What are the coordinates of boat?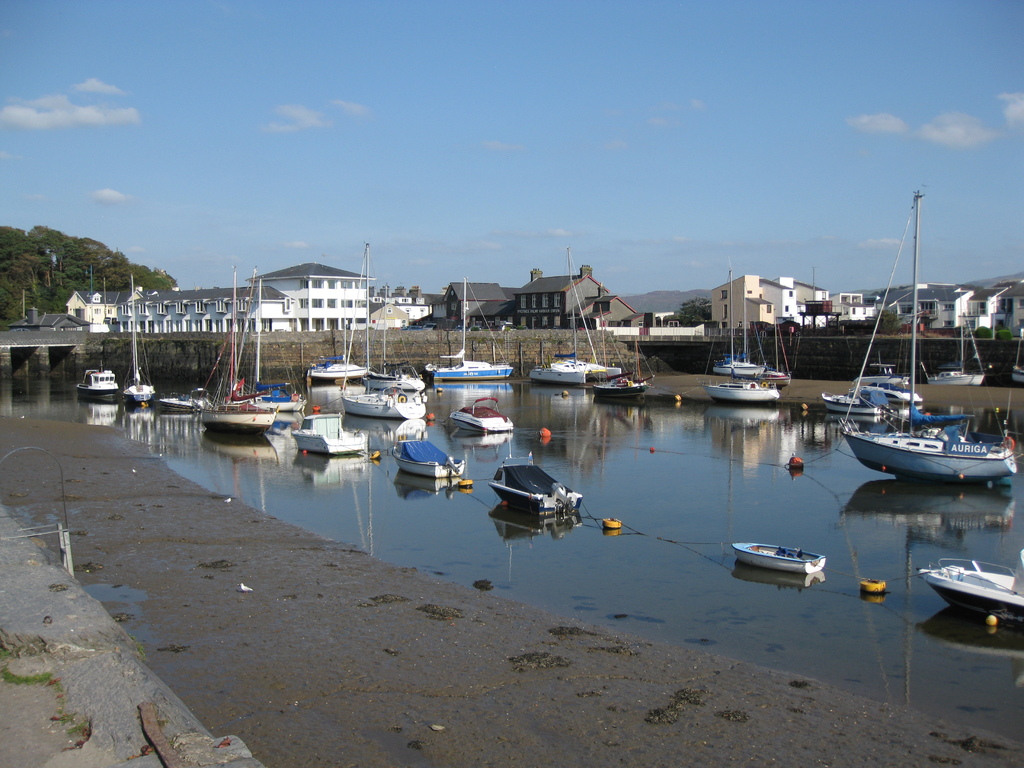
{"left": 716, "top": 314, "right": 776, "bottom": 374}.
